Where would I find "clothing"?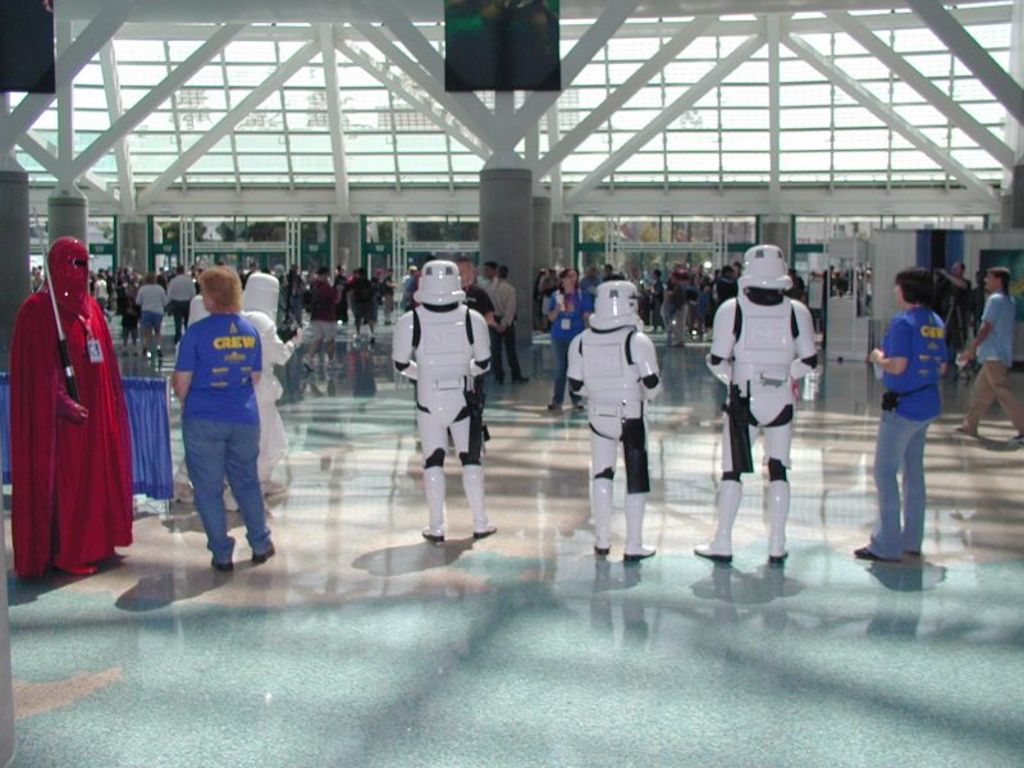
At [left=859, top=302, right=954, bottom=566].
